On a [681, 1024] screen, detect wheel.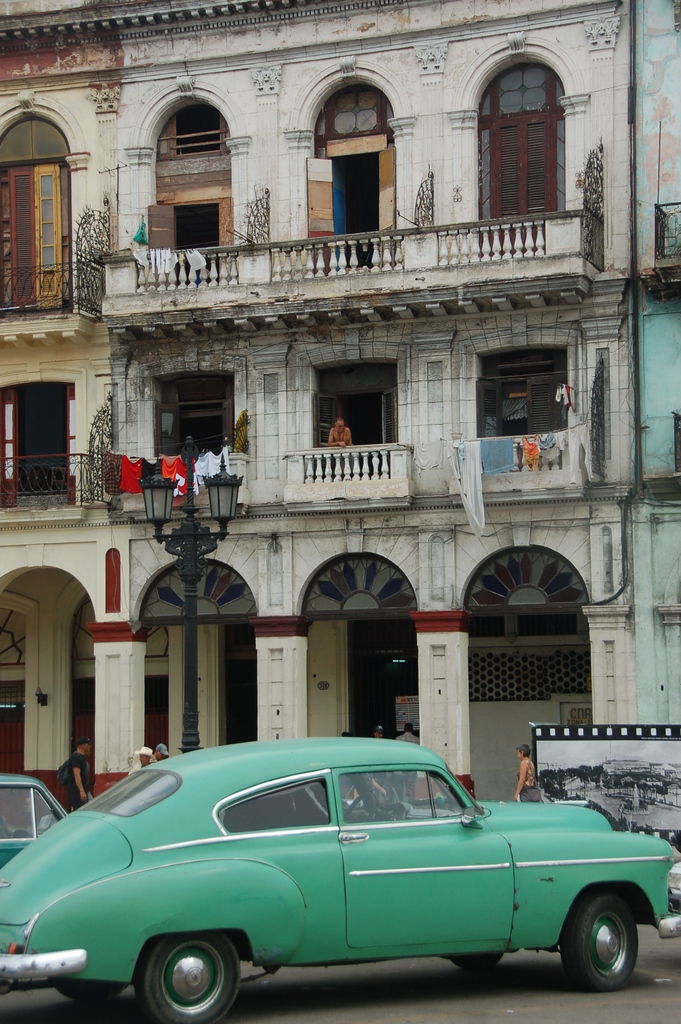
[456,951,505,970].
